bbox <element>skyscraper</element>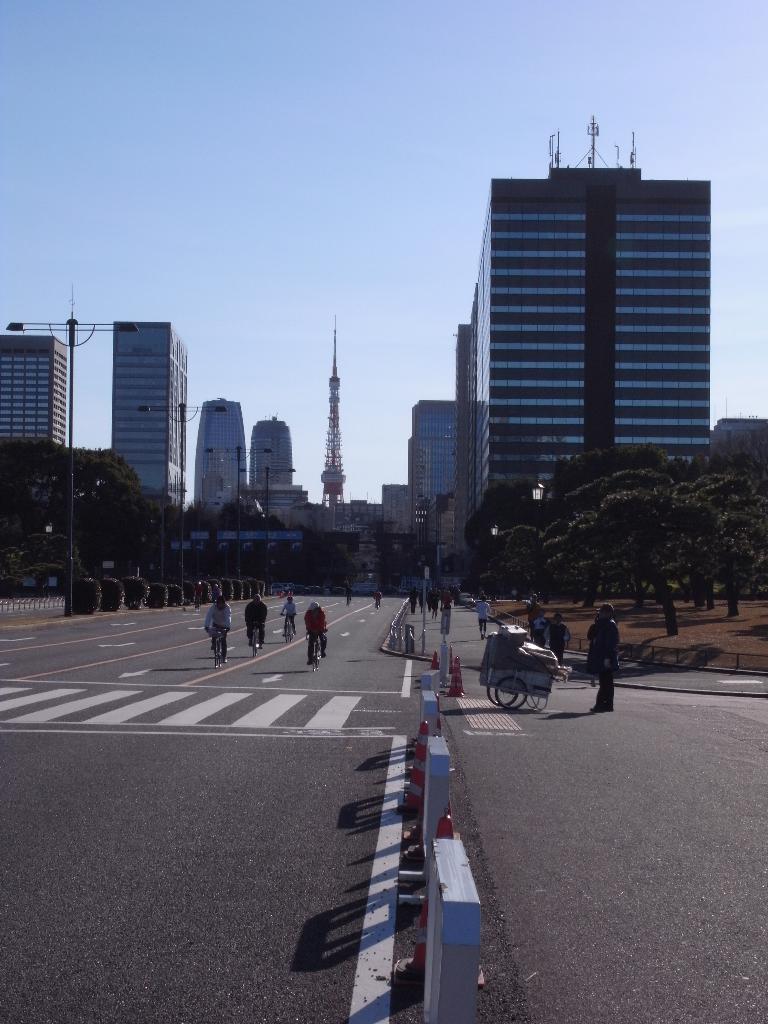
255, 420, 314, 518
